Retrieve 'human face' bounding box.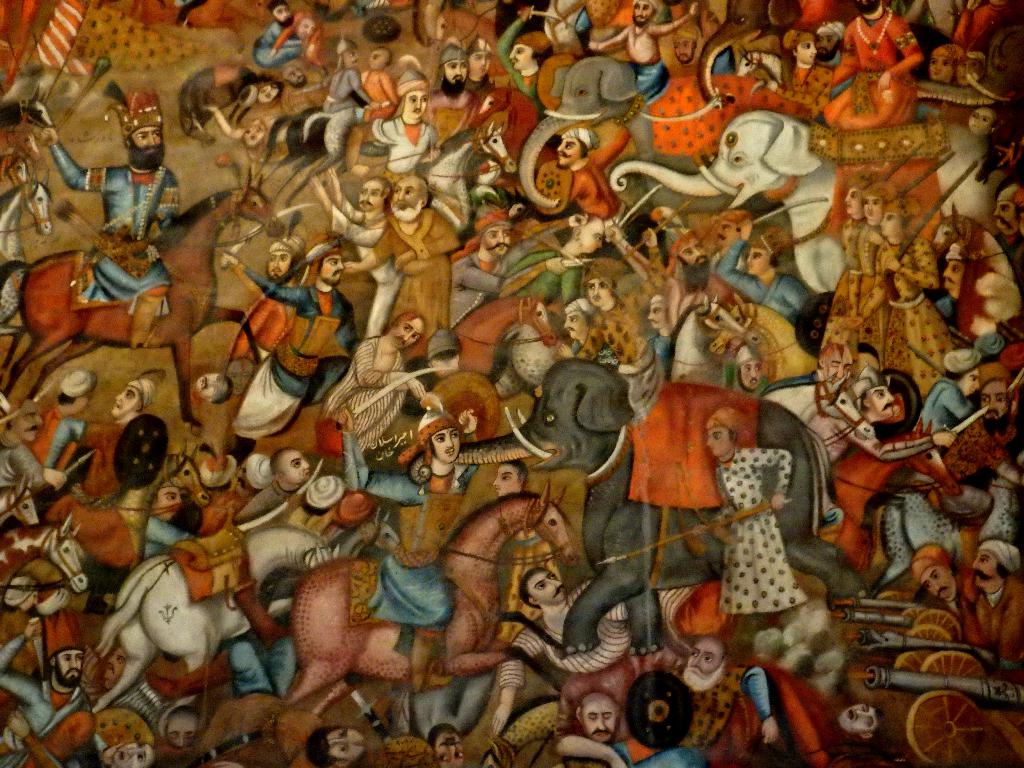
Bounding box: <box>746,246,767,275</box>.
